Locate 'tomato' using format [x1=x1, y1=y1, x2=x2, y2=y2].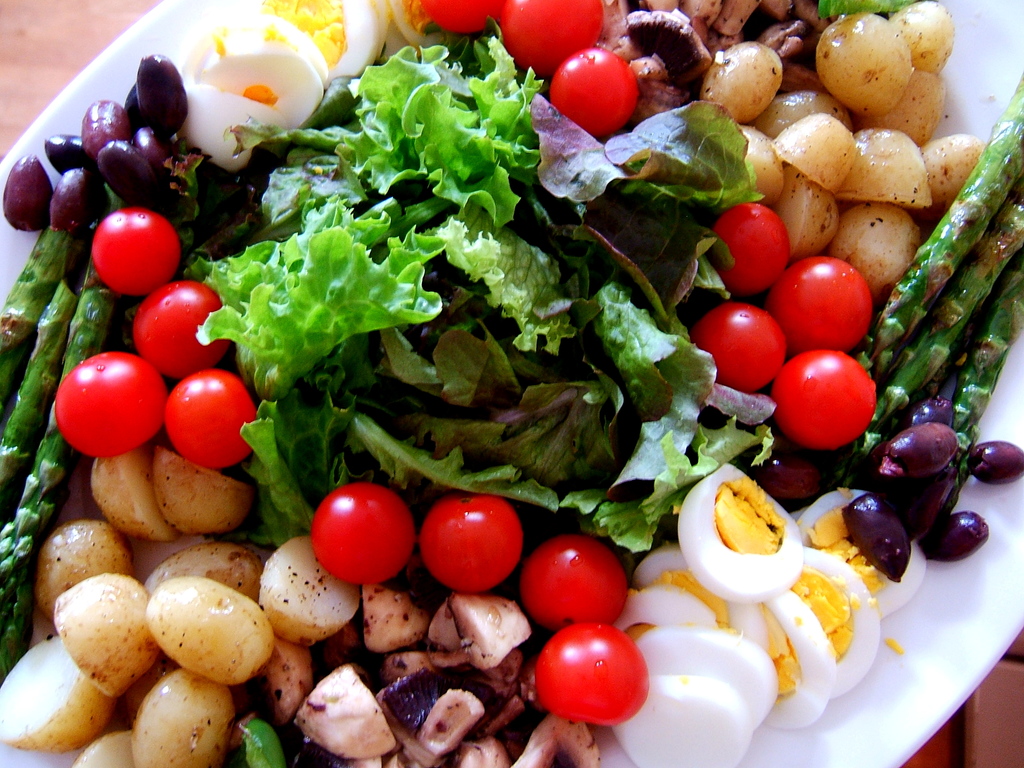
[x1=54, y1=349, x2=174, y2=463].
